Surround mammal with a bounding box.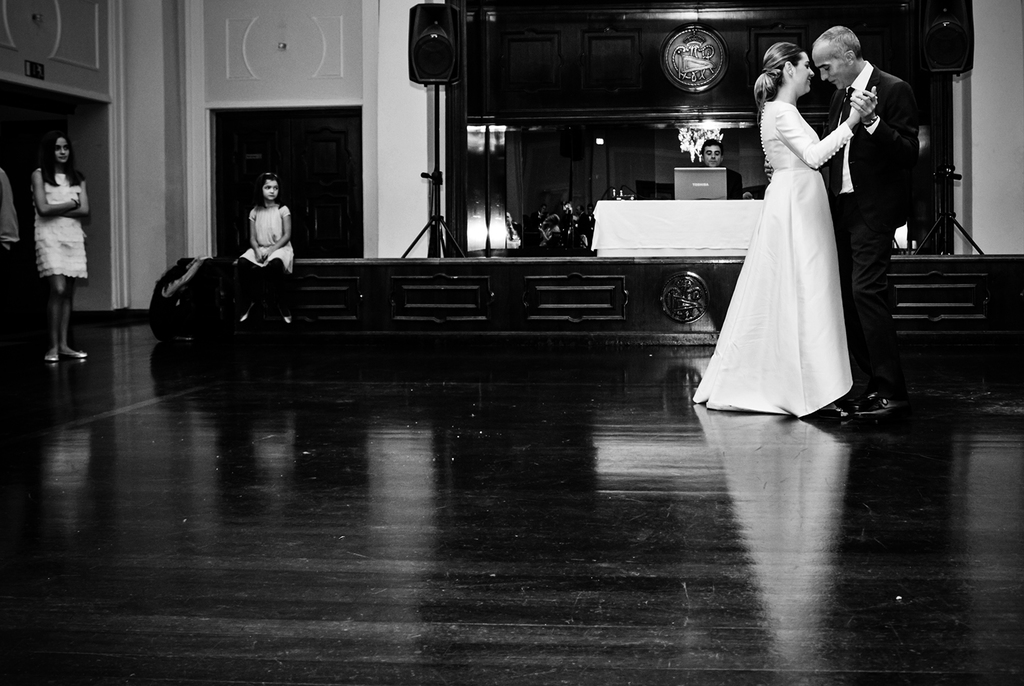
left=31, top=131, right=89, bottom=360.
